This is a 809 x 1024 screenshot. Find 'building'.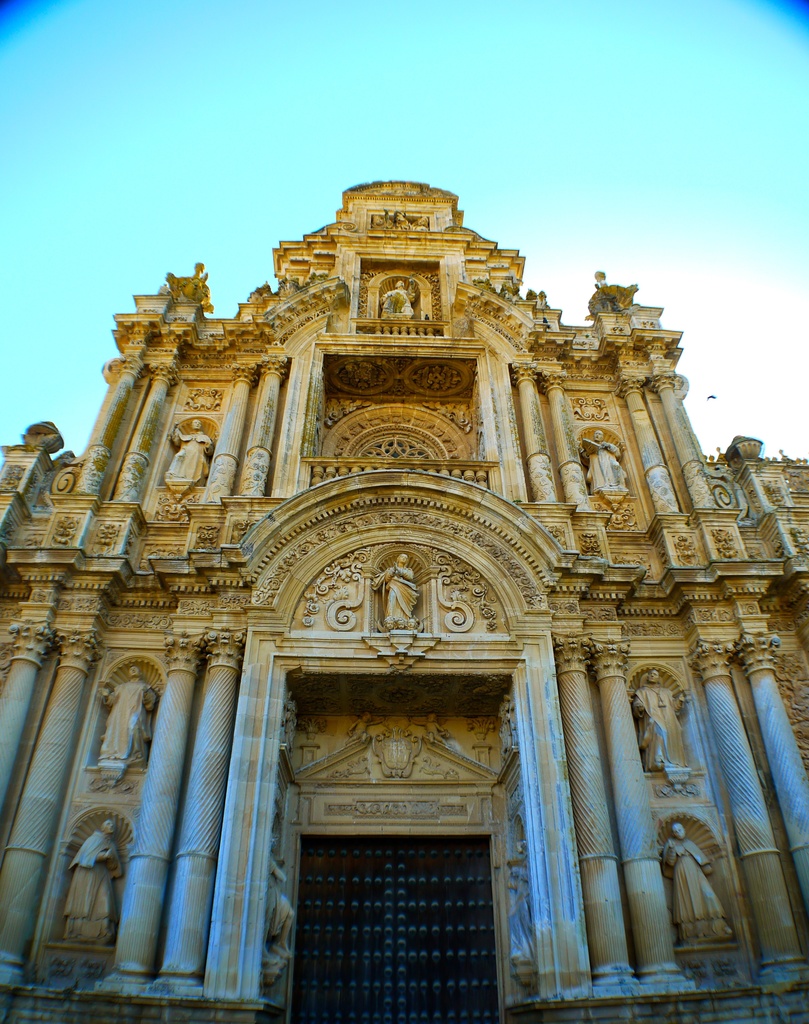
Bounding box: <box>1,181,808,1023</box>.
